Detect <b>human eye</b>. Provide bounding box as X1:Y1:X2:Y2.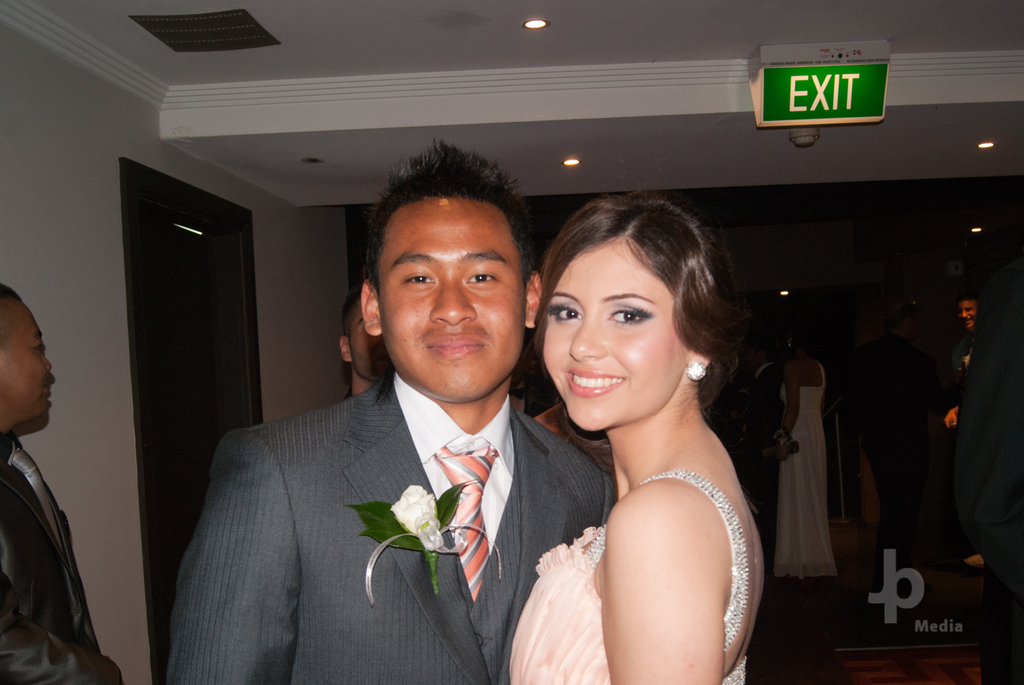
547:301:584:327.
